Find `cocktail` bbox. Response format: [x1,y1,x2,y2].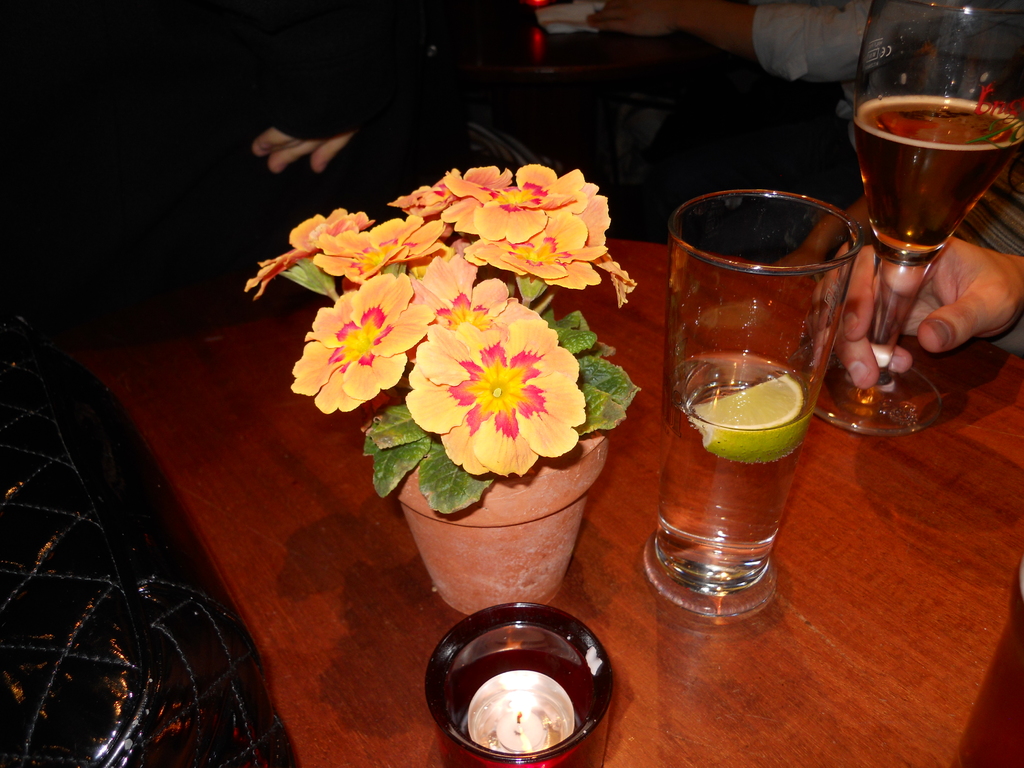
[808,0,1021,449].
